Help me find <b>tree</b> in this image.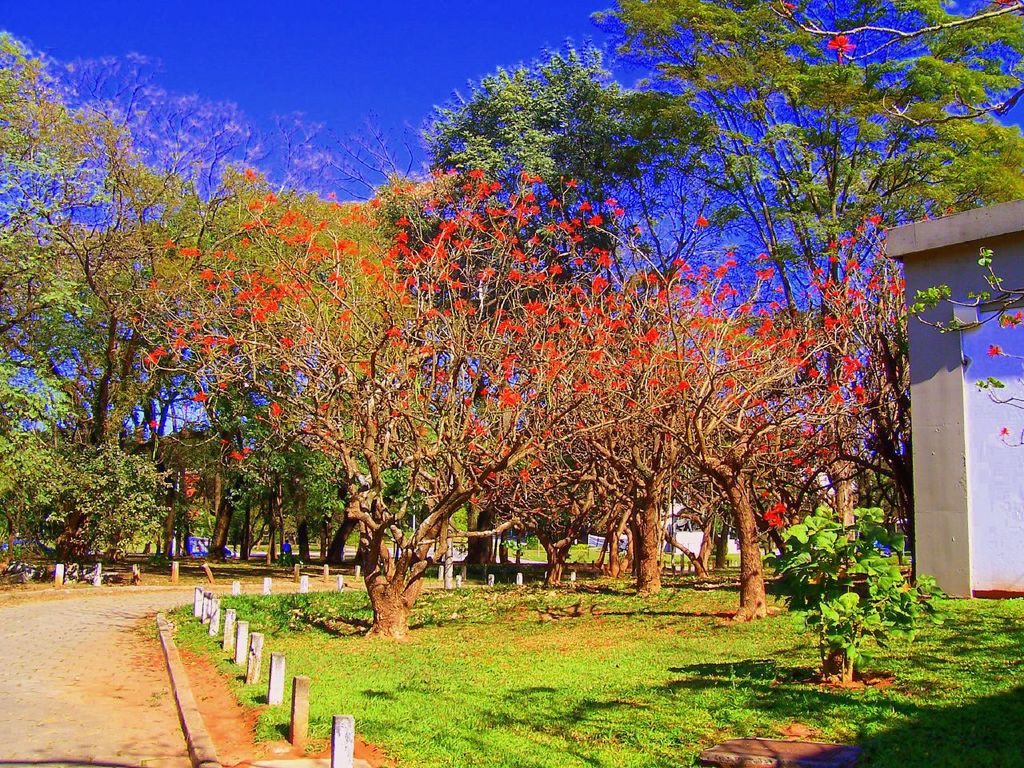
Found it: <region>28, 34, 262, 446</region>.
